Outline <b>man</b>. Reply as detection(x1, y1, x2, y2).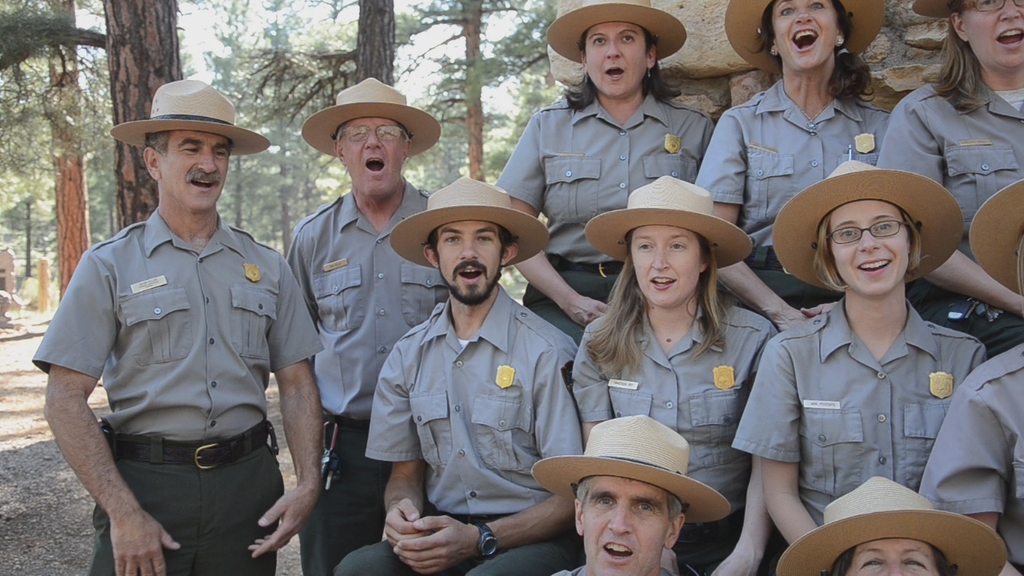
detection(526, 410, 733, 575).
